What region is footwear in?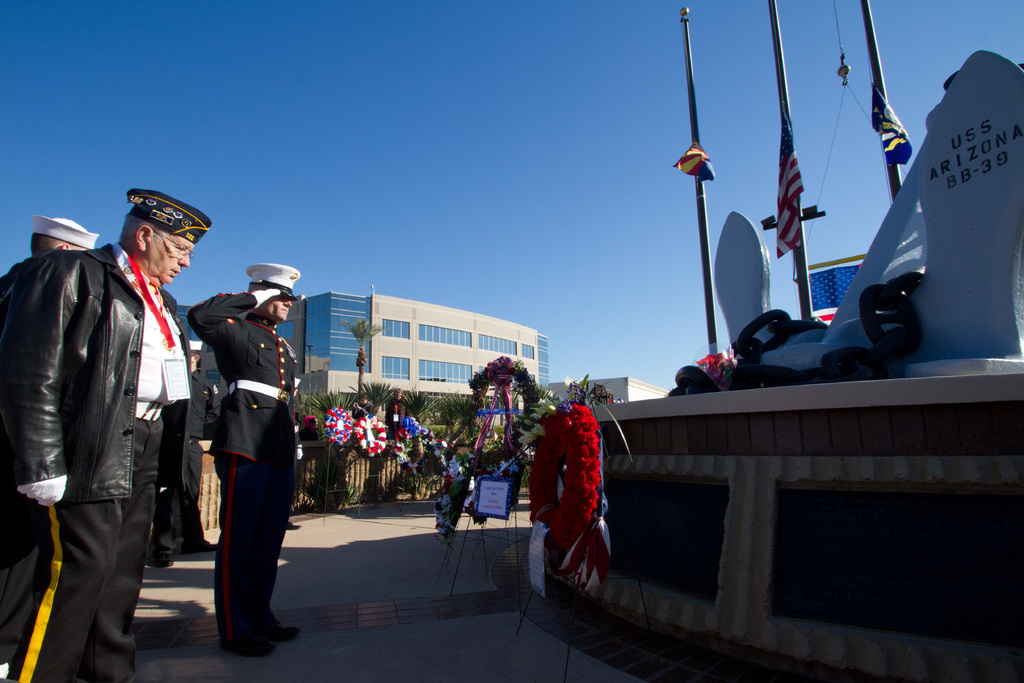
crop(289, 523, 298, 532).
